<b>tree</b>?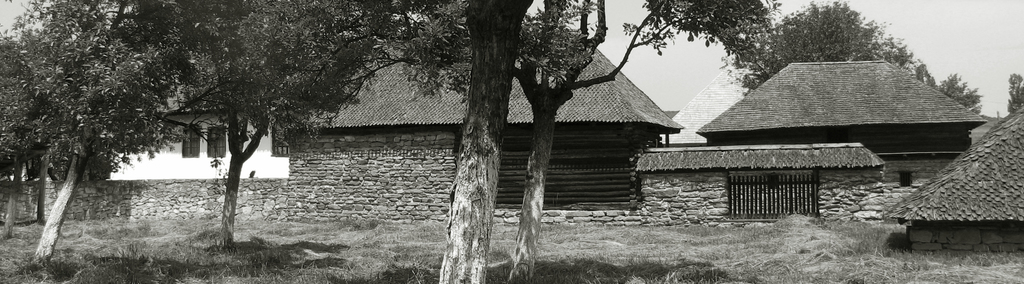
(x1=721, y1=1, x2=981, y2=109)
